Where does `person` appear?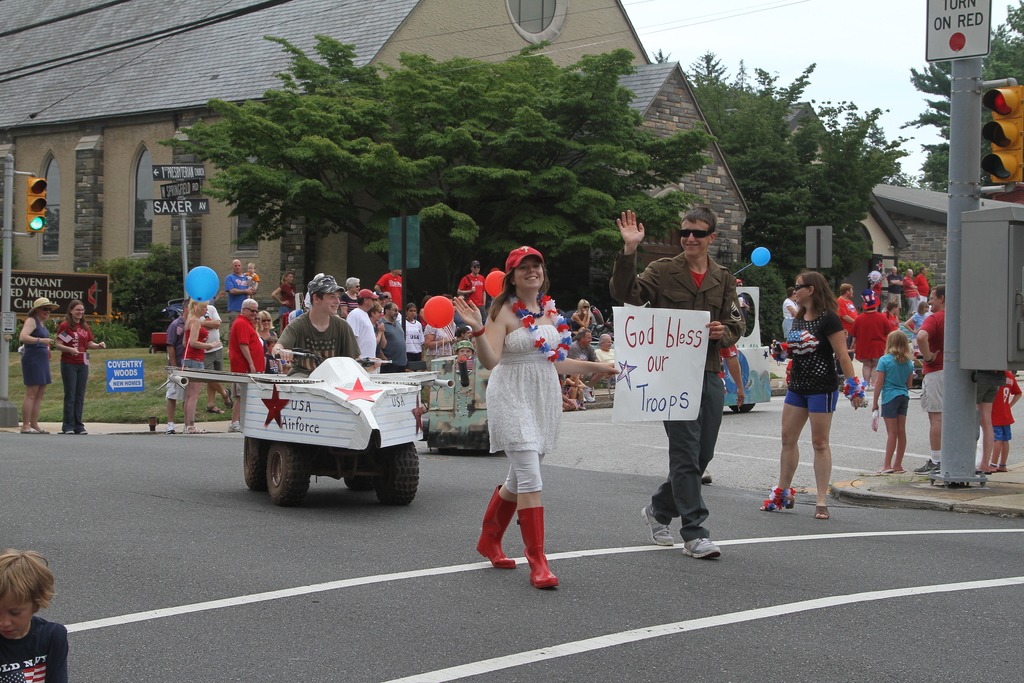
Appears at (871,329,920,477).
